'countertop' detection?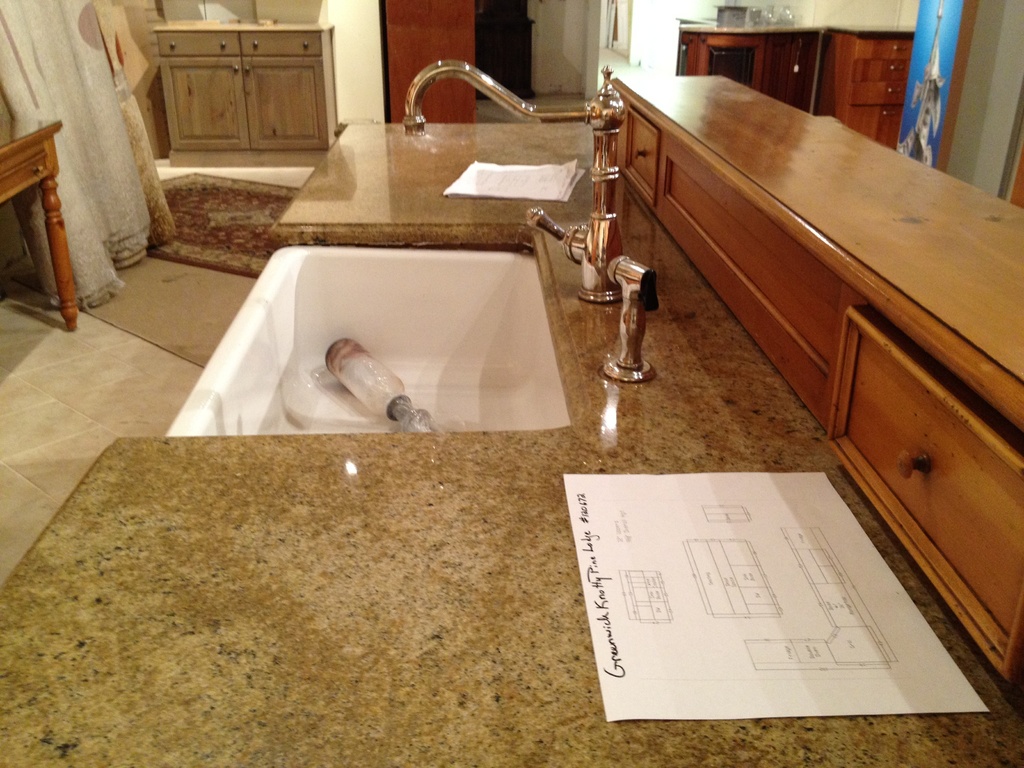
rect(678, 12, 917, 150)
